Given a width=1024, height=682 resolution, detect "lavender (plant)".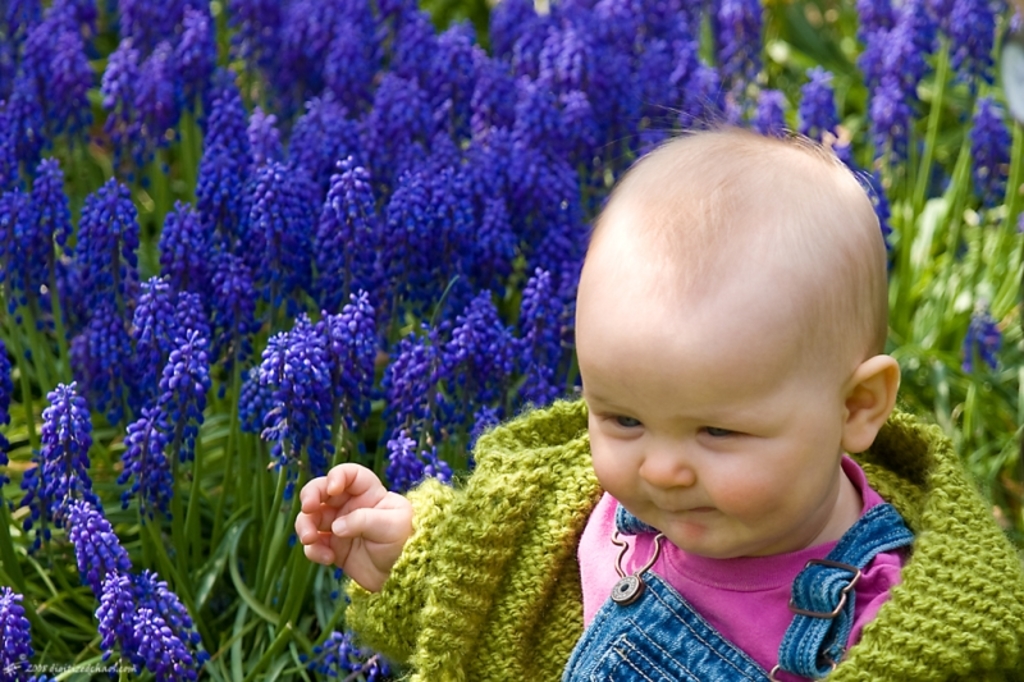
locate(383, 4, 443, 78).
